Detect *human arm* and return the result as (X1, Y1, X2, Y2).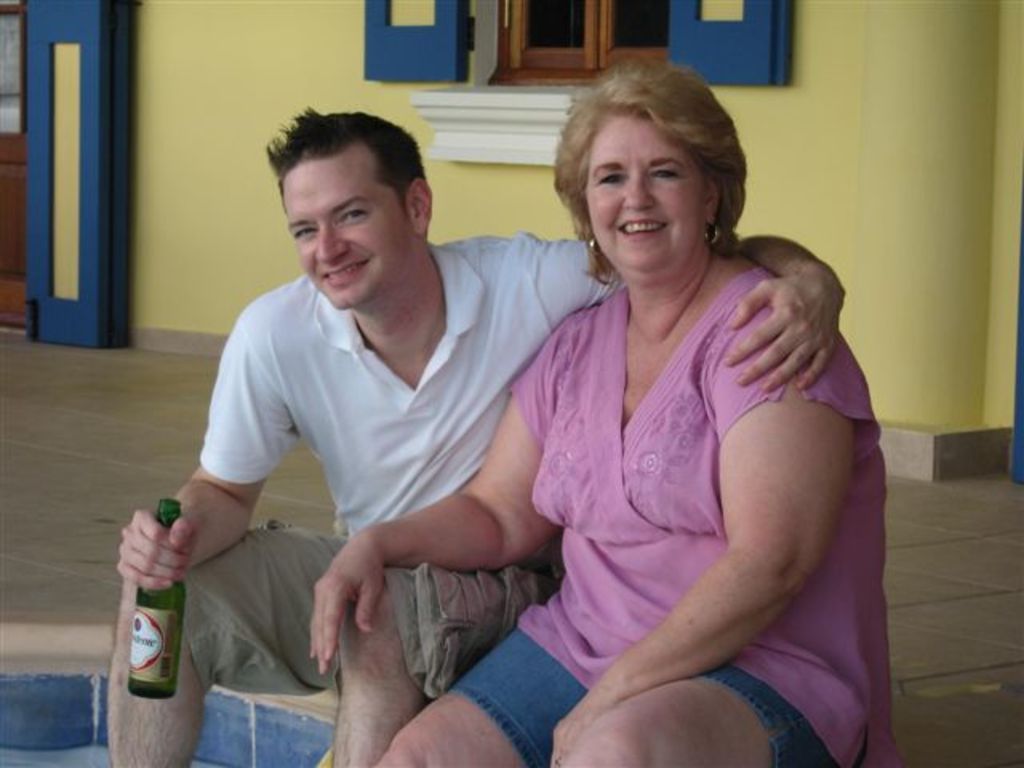
(493, 234, 853, 392).
